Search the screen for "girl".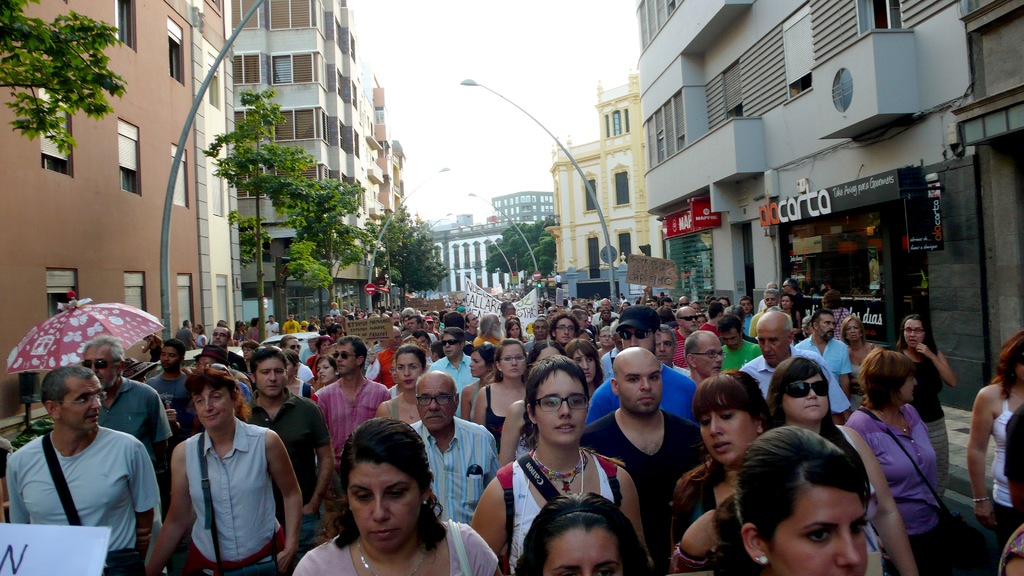
Found at bbox=(375, 340, 425, 424).
